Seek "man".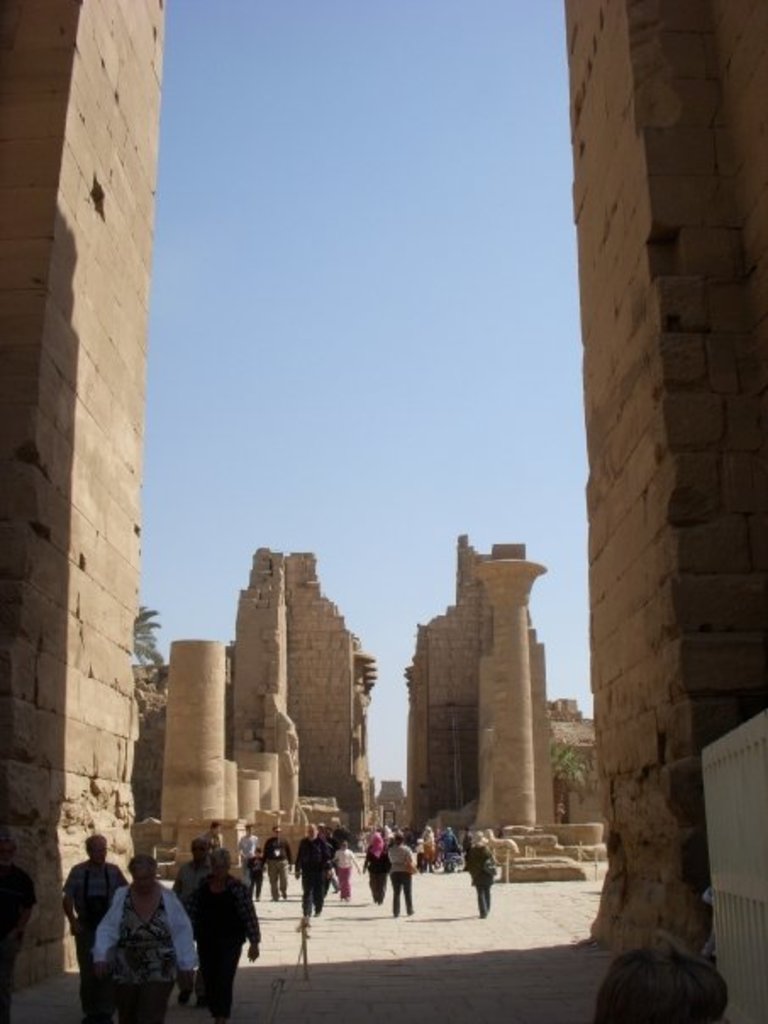
<region>0, 836, 41, 1022</region>.
